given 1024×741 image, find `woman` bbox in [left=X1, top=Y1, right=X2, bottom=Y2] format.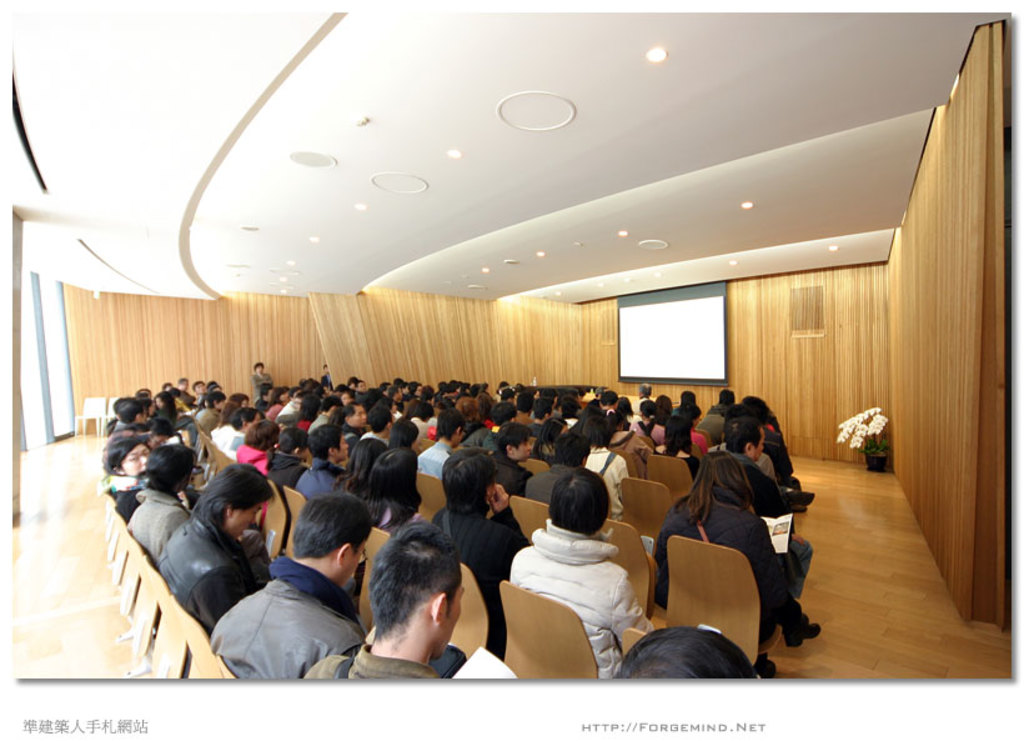
[left=651, top=451, right=822, bottom=650].
